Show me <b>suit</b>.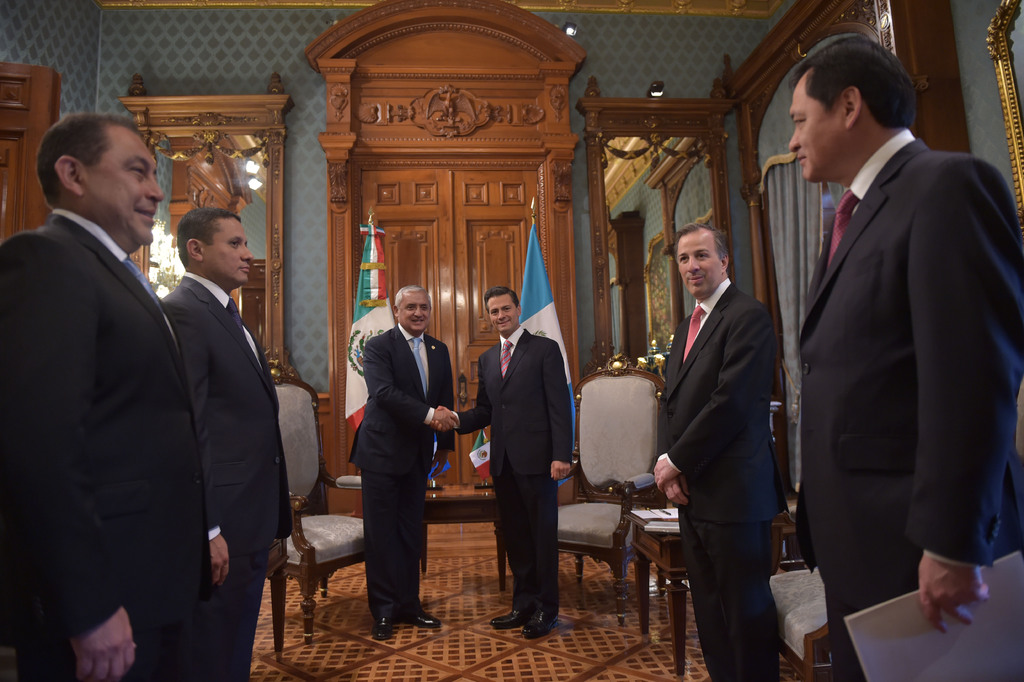
<b>suit</b> is here: region(796, 127, 1023, 681).
